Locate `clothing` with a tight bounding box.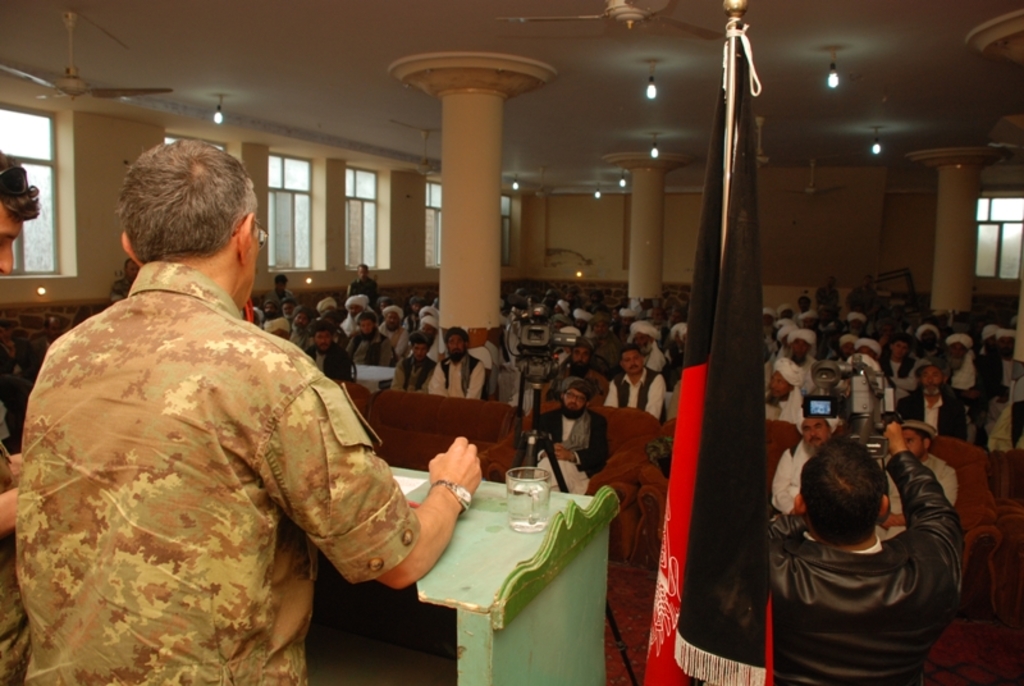
425, 344, 490, 395.
